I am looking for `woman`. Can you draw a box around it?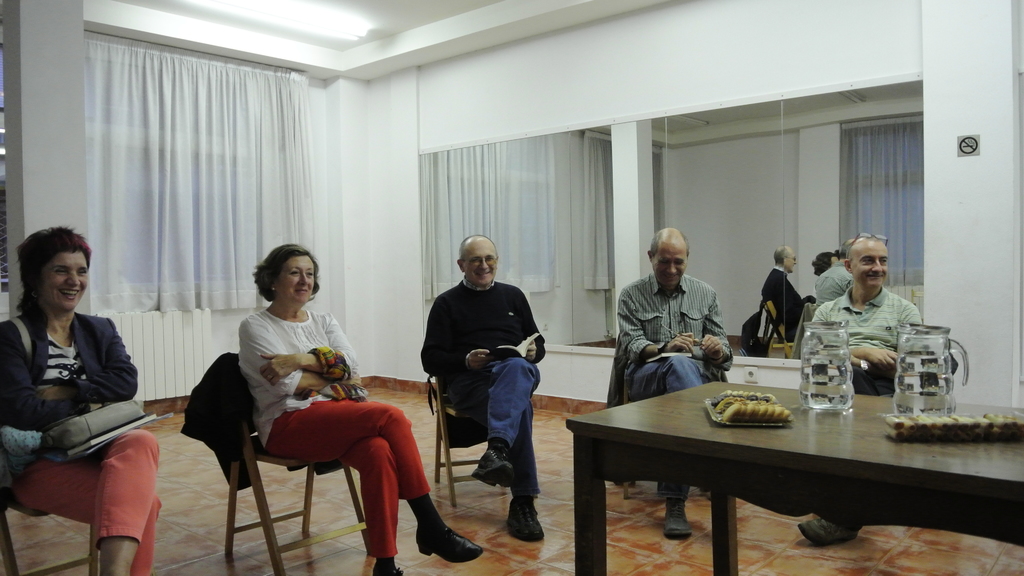
Sure, the bounding box is bbox=[0, 222, 166, 575].
